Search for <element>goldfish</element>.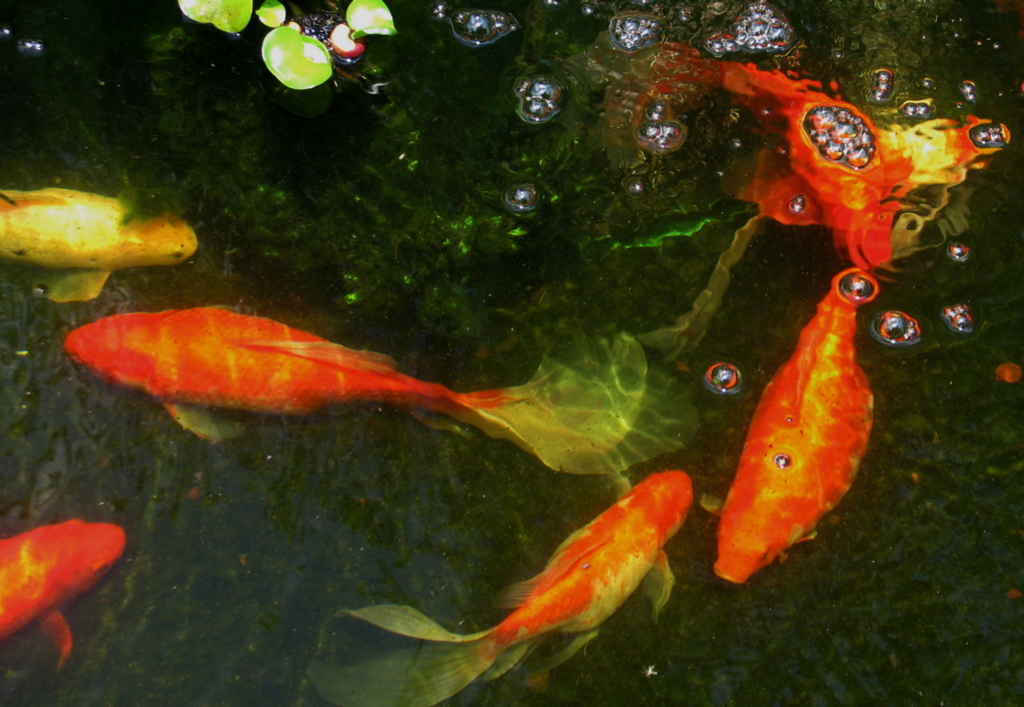
Found at x1=691, y1=53, x2=1007, y2=267.
